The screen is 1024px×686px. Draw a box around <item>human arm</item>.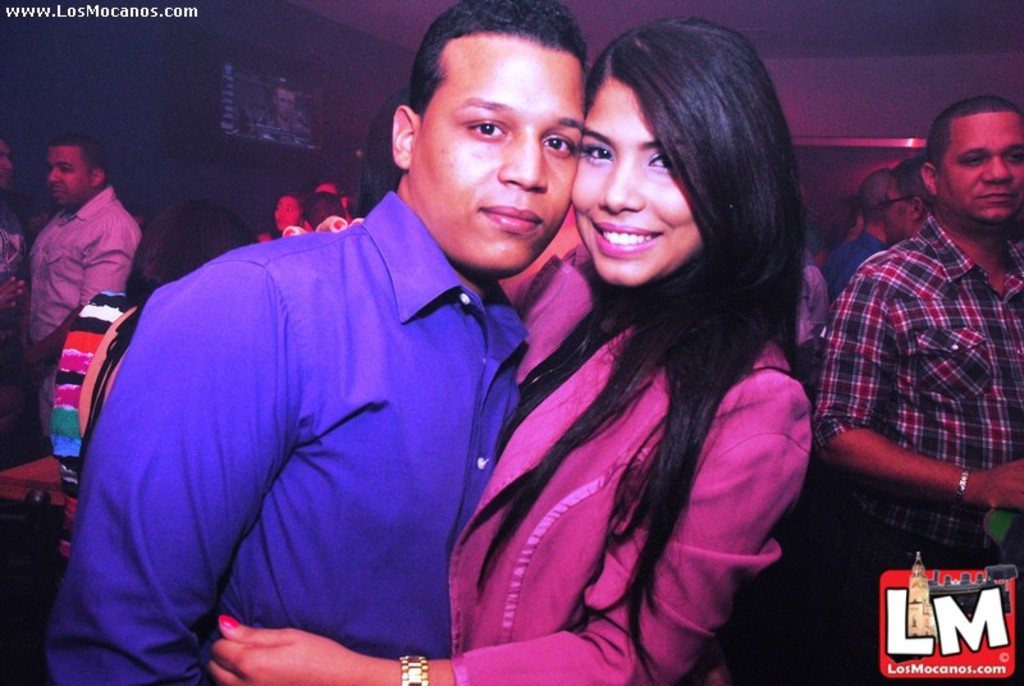
(0, 269, 28, 311).
